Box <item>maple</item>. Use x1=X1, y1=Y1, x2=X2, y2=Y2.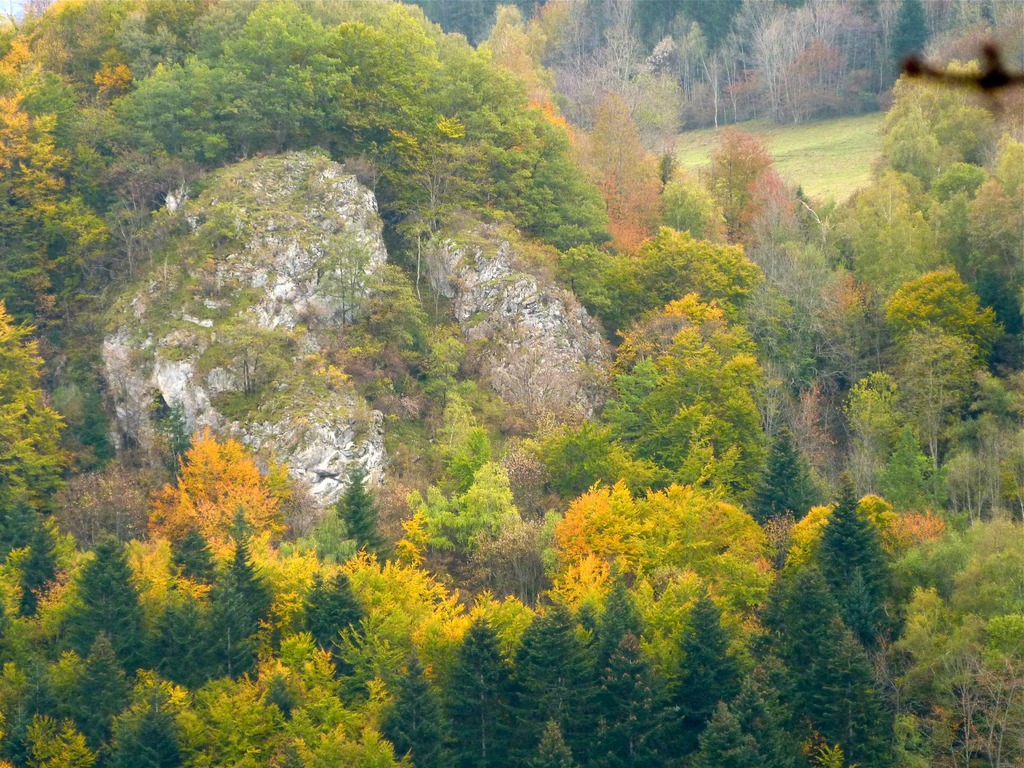
x1=873, y1=67, x2=1013, y2=209.
